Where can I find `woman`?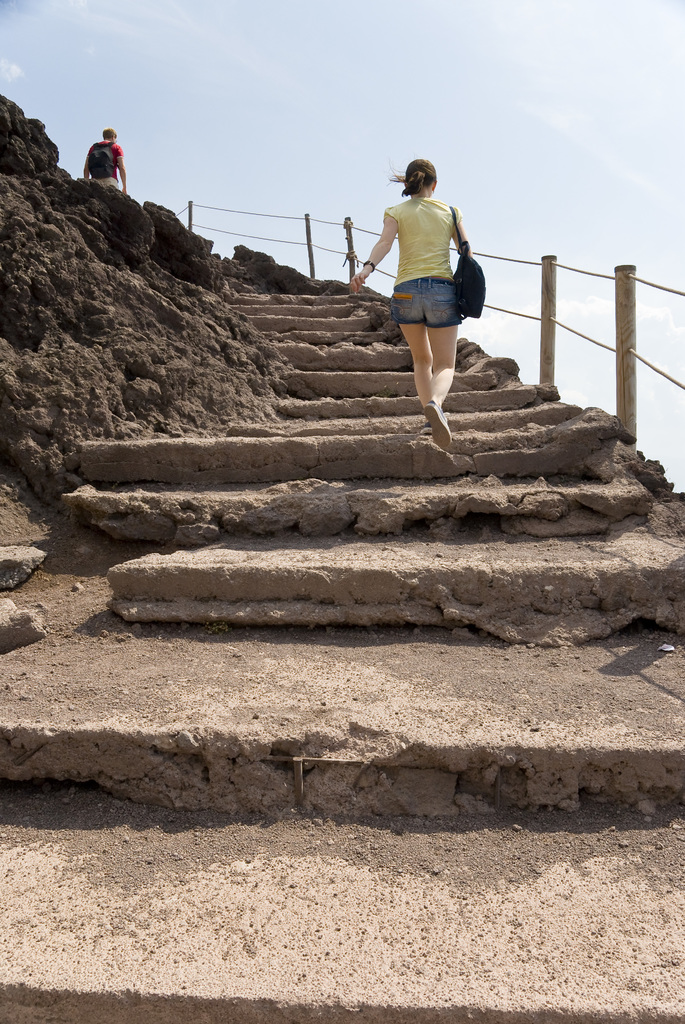
You can find it at 369, 143, 490, 406.
